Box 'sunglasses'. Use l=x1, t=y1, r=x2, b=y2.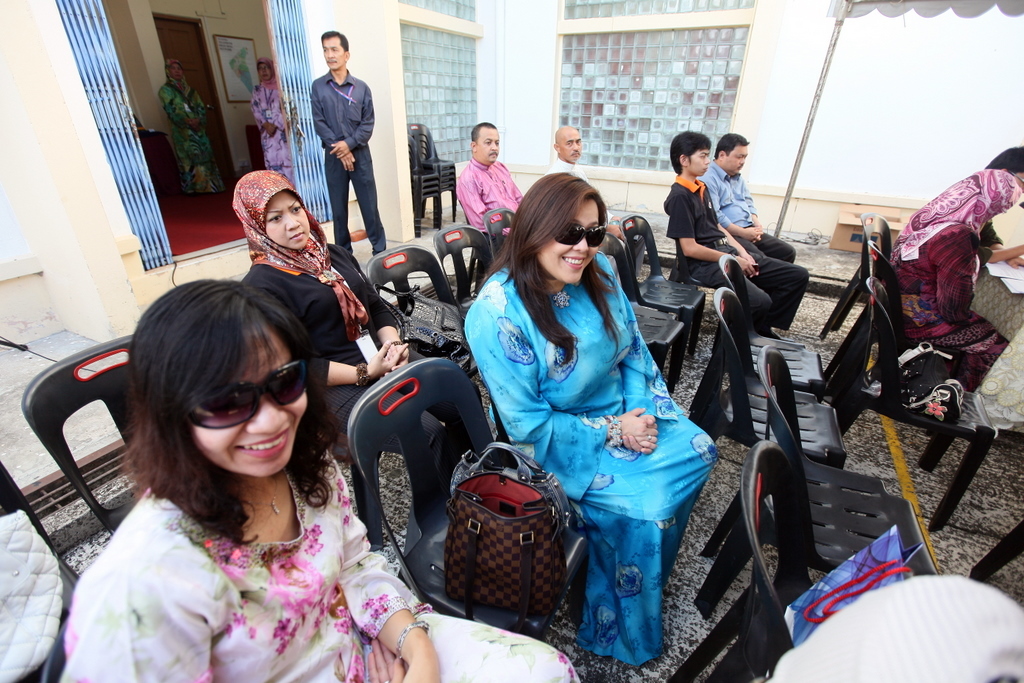
l=185, t=357, r=305, b=429.
